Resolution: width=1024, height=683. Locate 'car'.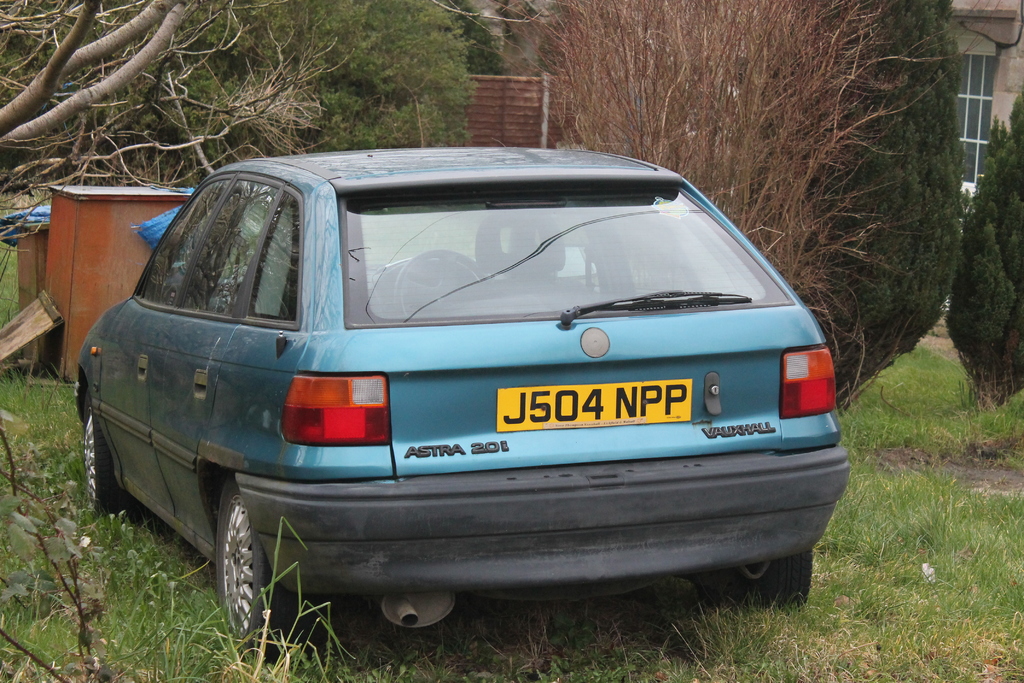
(x1=60, y1=135, x2=835, y2=650).
